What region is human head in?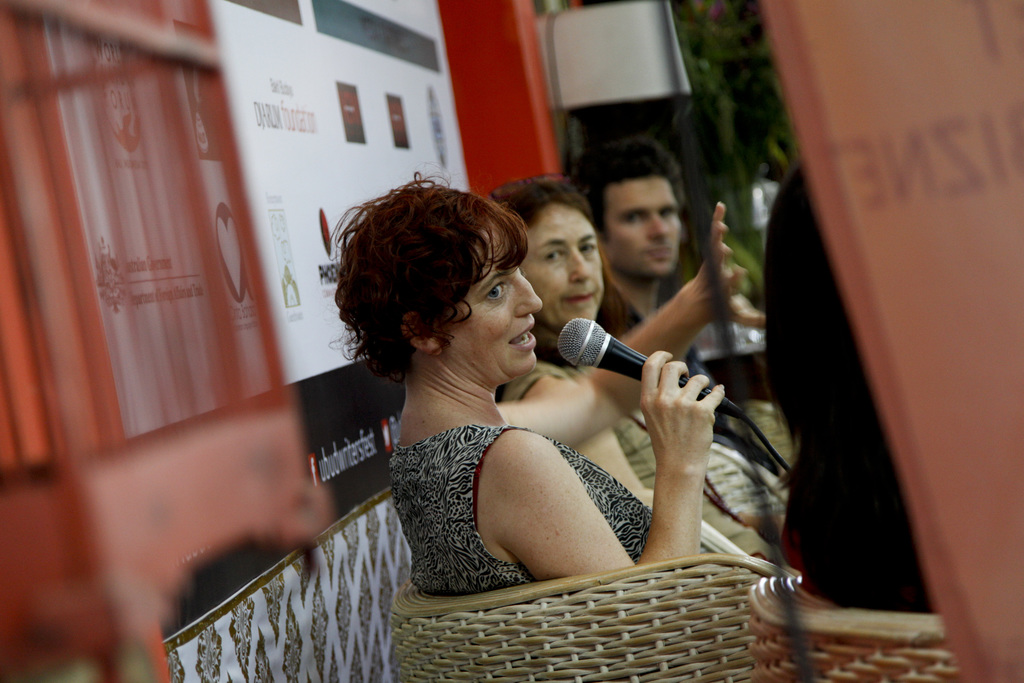
box=[573, 140, 685, 283].
